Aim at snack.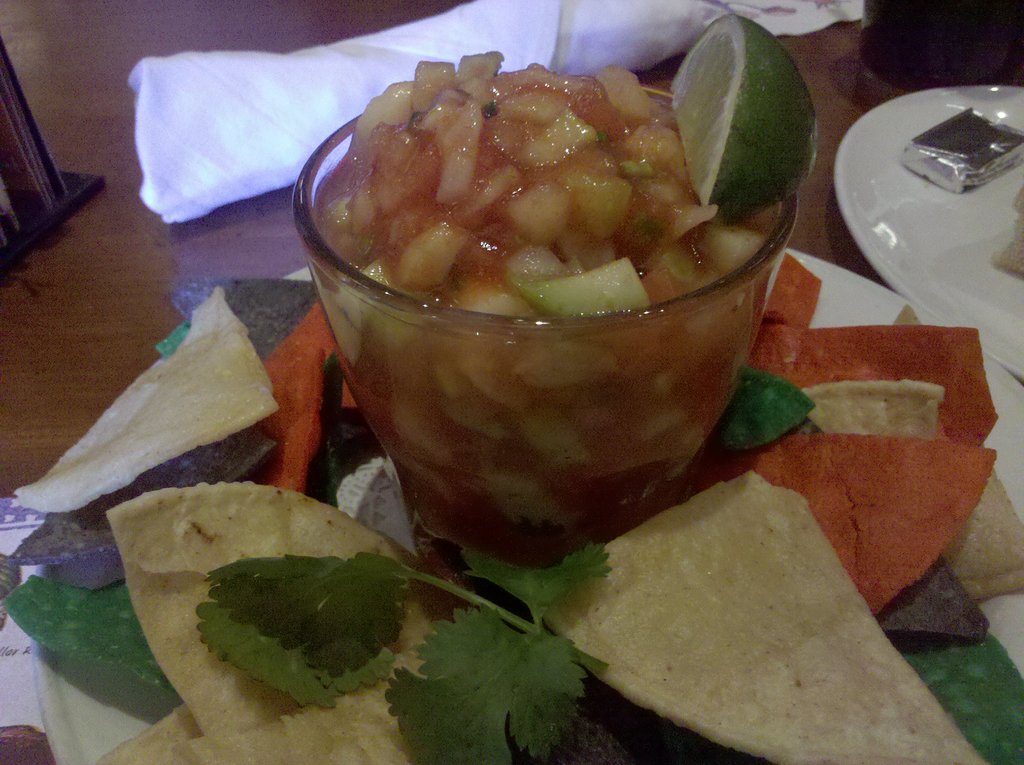
Aimed at [x1=996, y1=194, x2=1023, y2=276].
